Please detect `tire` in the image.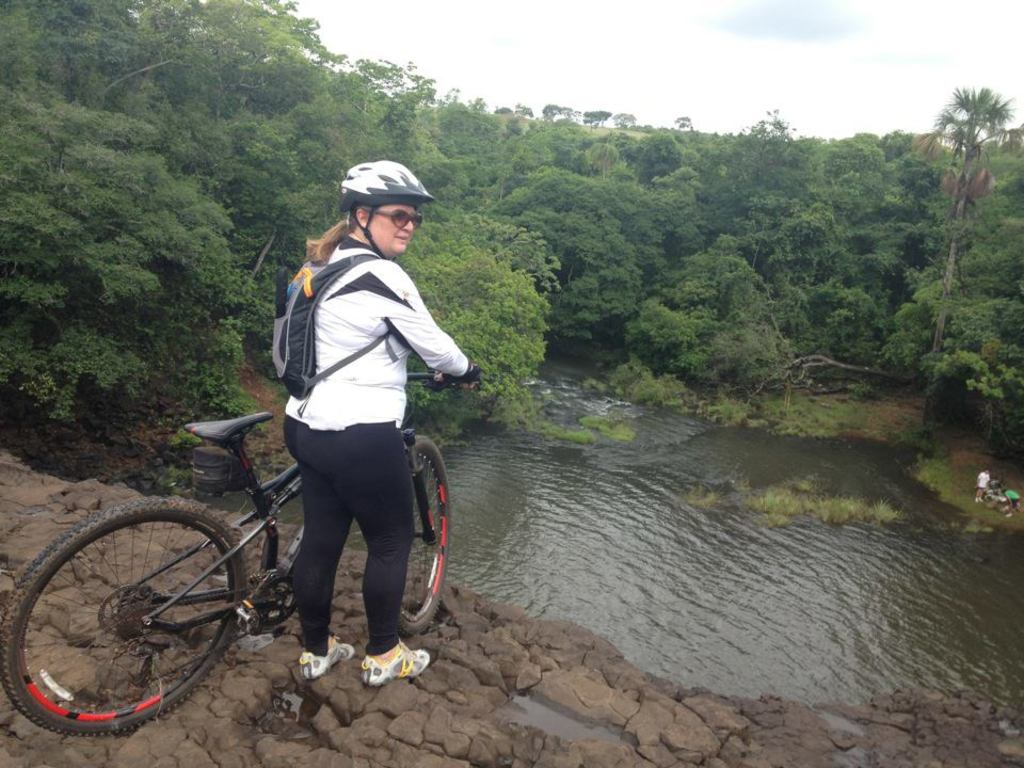
[left=18, top=497, right=249, bottom=739].
